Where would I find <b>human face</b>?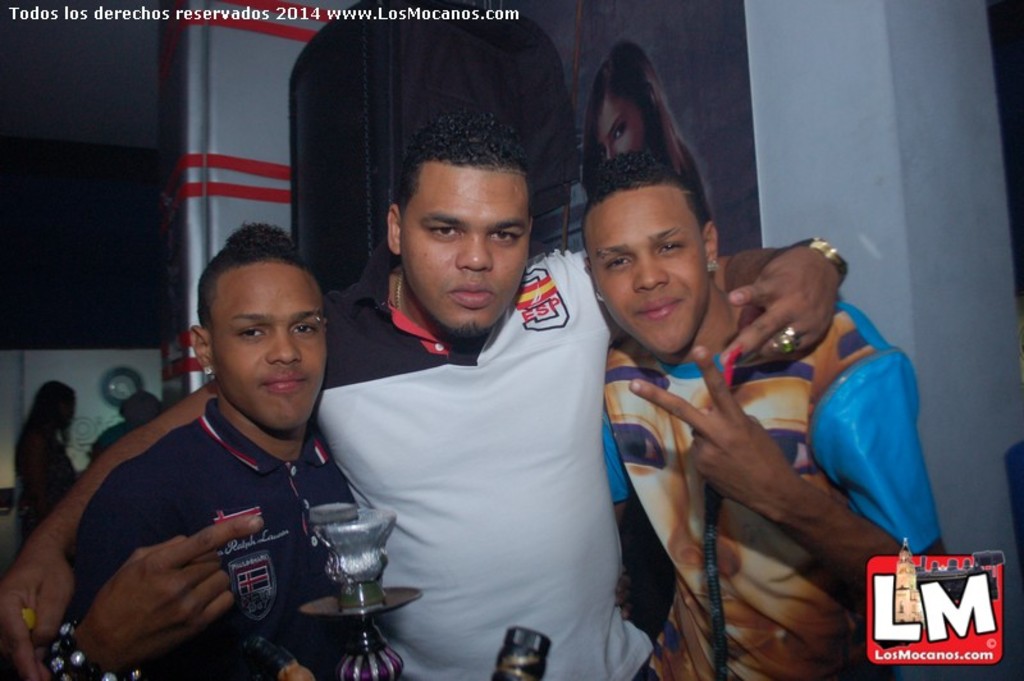
At [x1=397, y1=161, x2=531, y2=328].
